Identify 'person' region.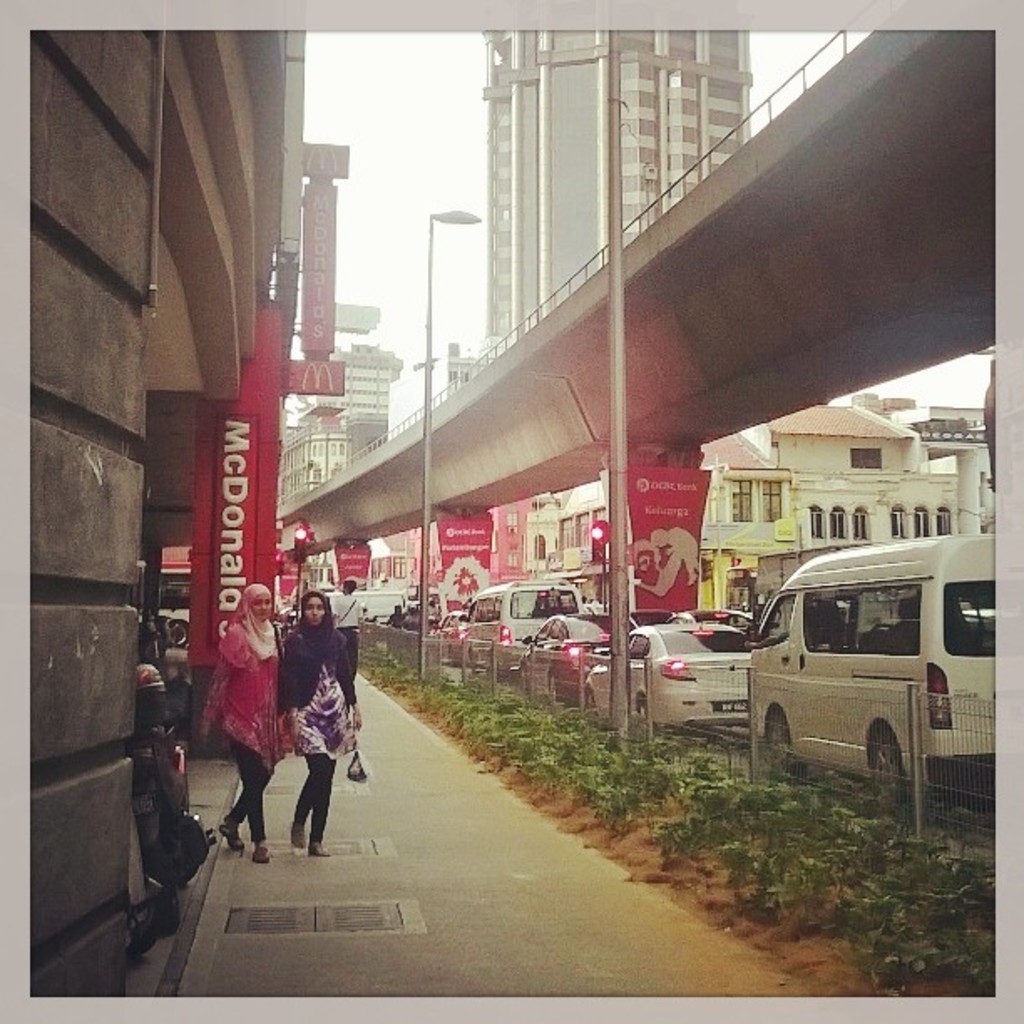
Region: region(197, 579, 293, 865).
